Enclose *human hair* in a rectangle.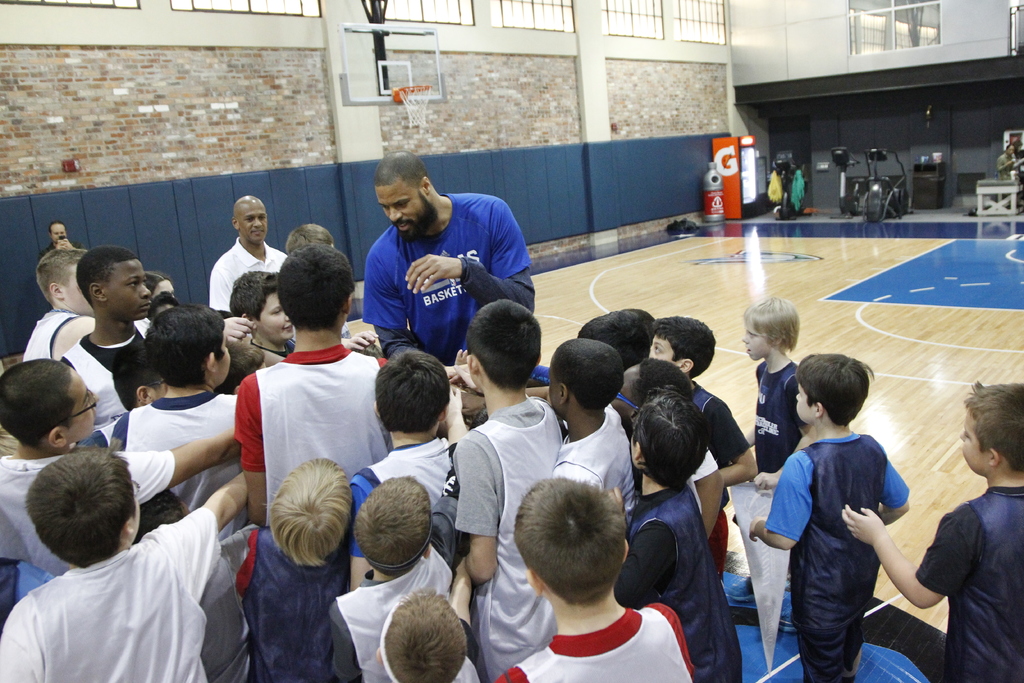
region(632, 311, 655, 338).
